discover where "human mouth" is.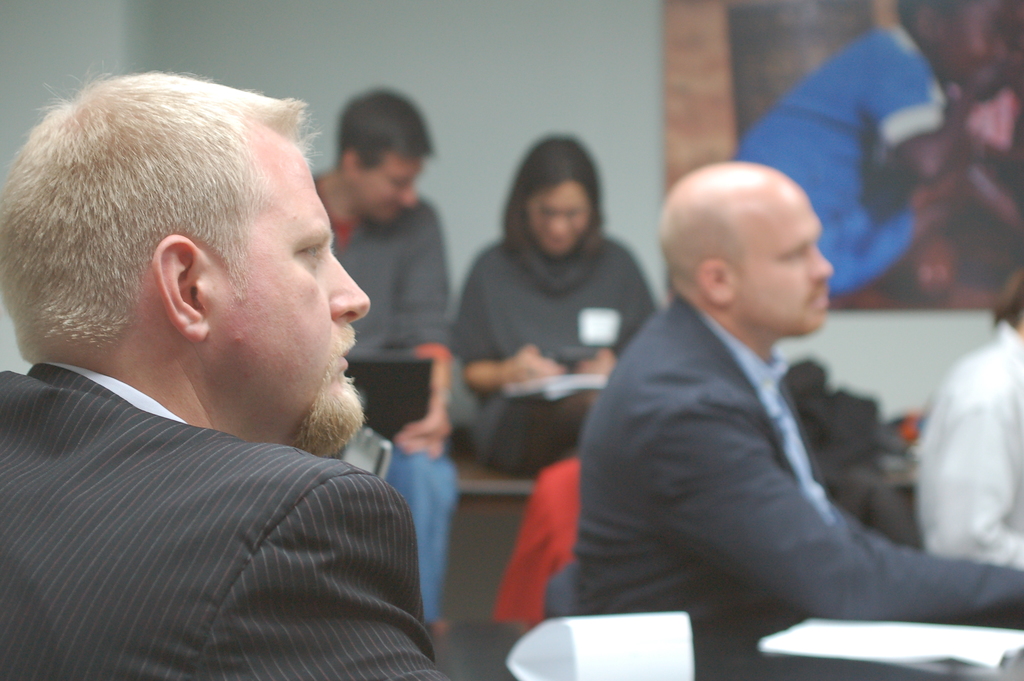
Discovered at l=804, t=281, r=831, b=318.
